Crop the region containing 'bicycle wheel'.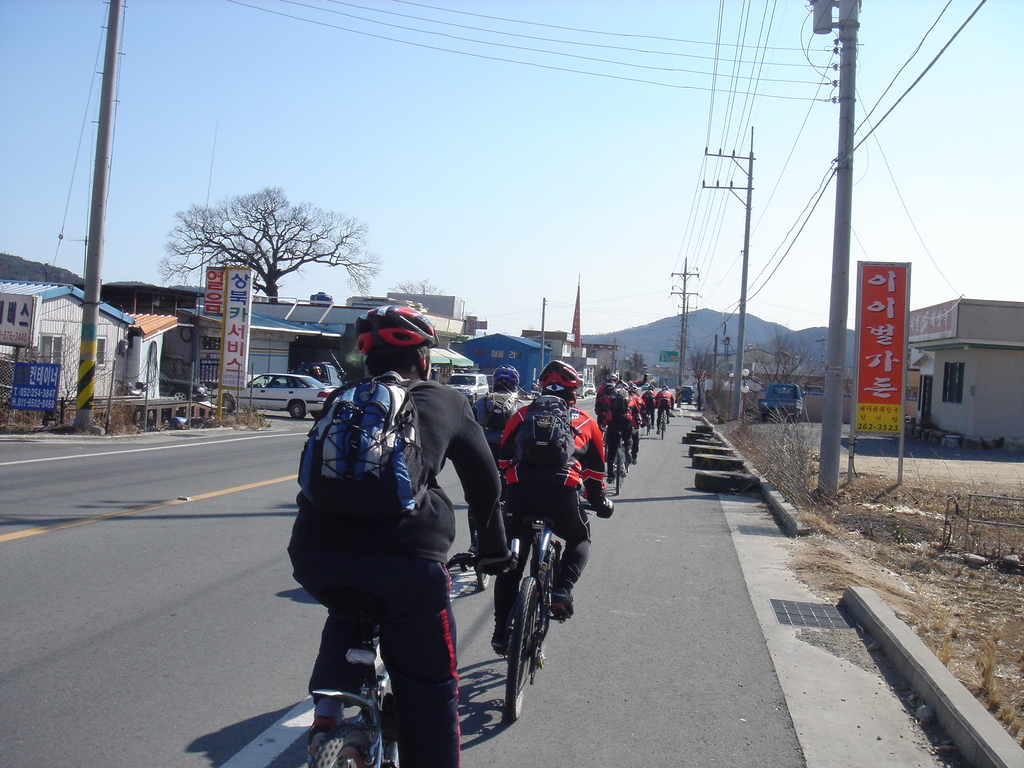
Crop region: 644, 415, 650, 435.
